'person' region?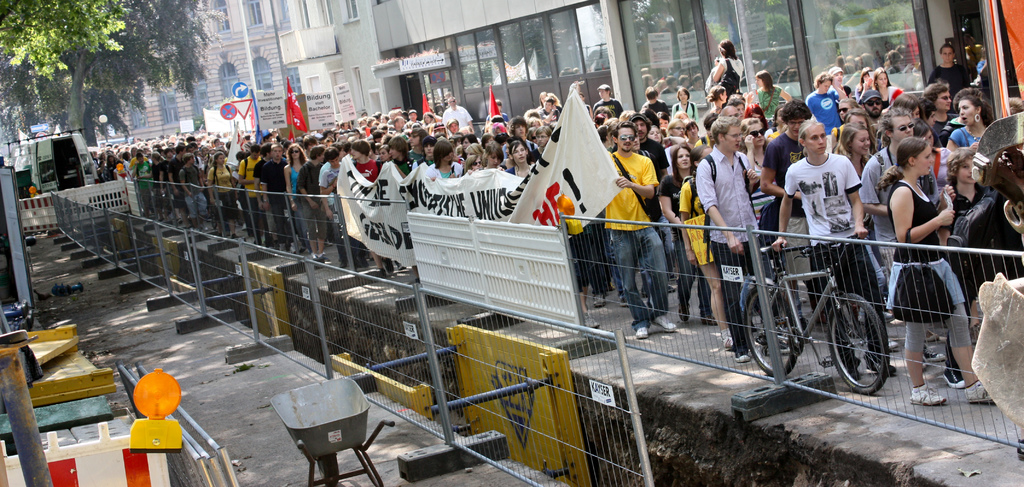
left=701, top=97, right=770, bottom=319
